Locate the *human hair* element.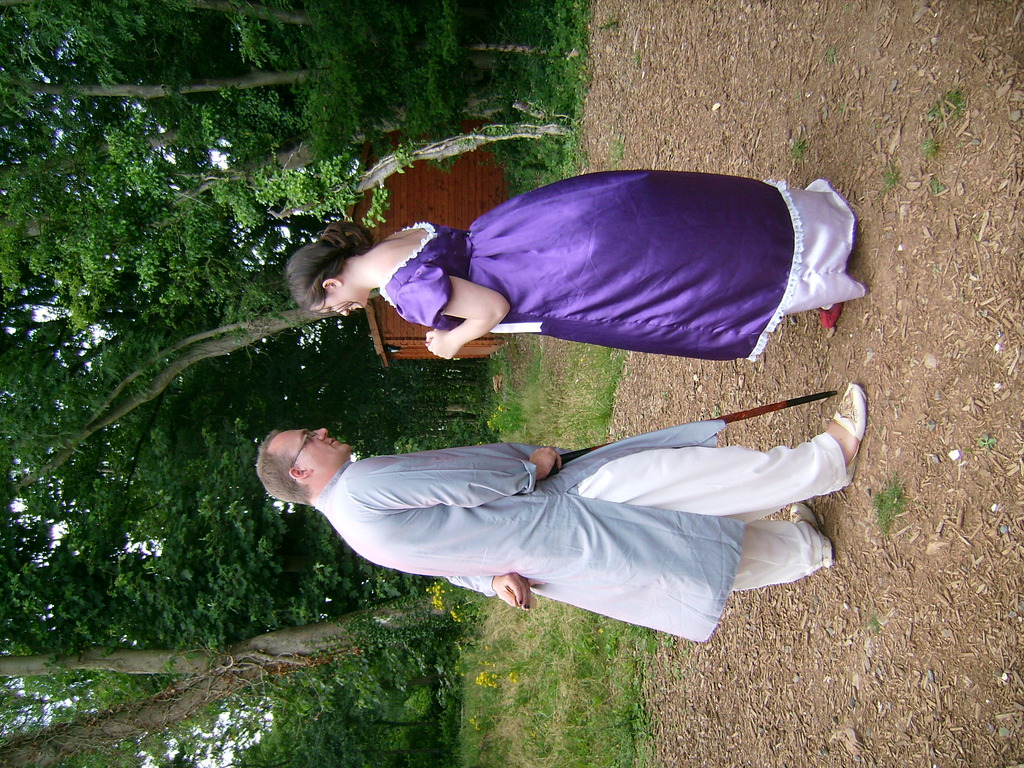
Element bbox: BBox(285, 225, 389, 315).
